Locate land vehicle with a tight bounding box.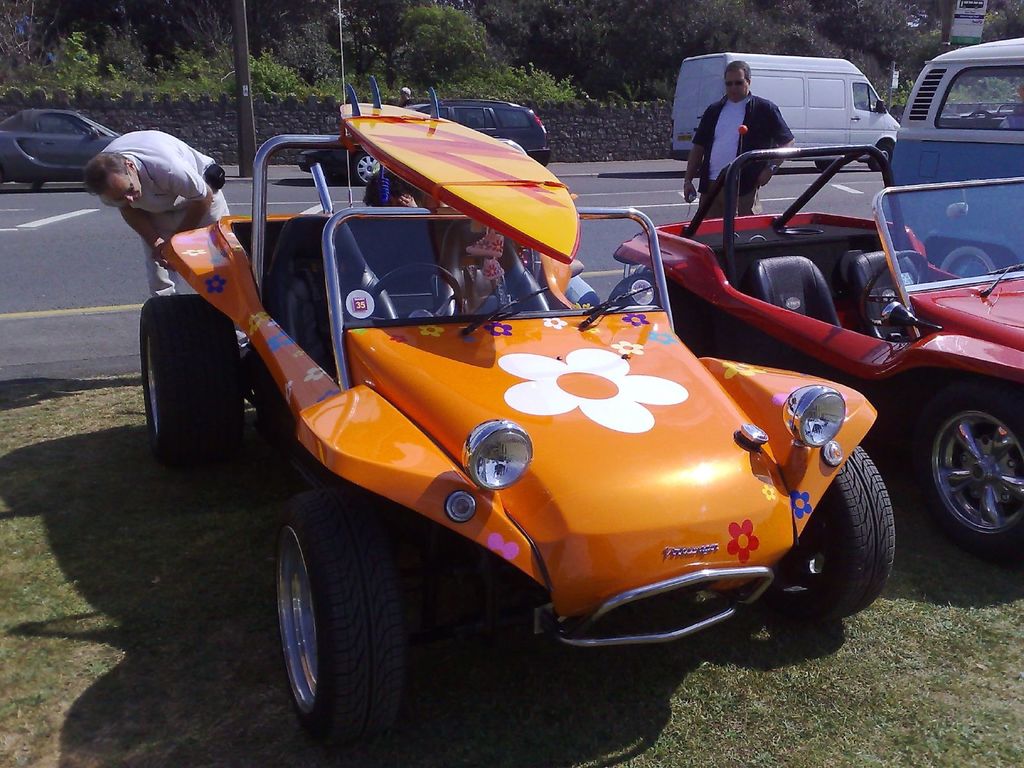
region(136, 81, 901, 749).
